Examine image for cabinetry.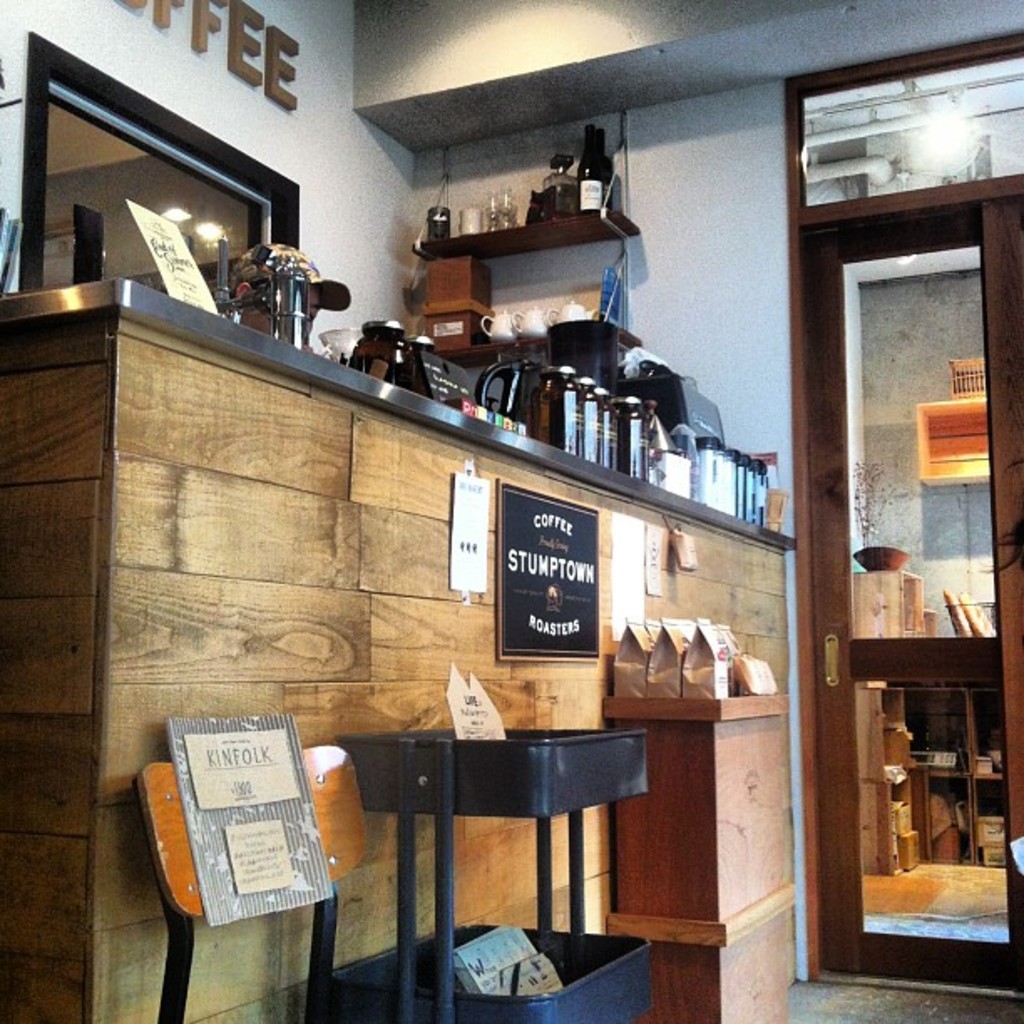
Examination result: l=420, t=234, r=651, b=368.
